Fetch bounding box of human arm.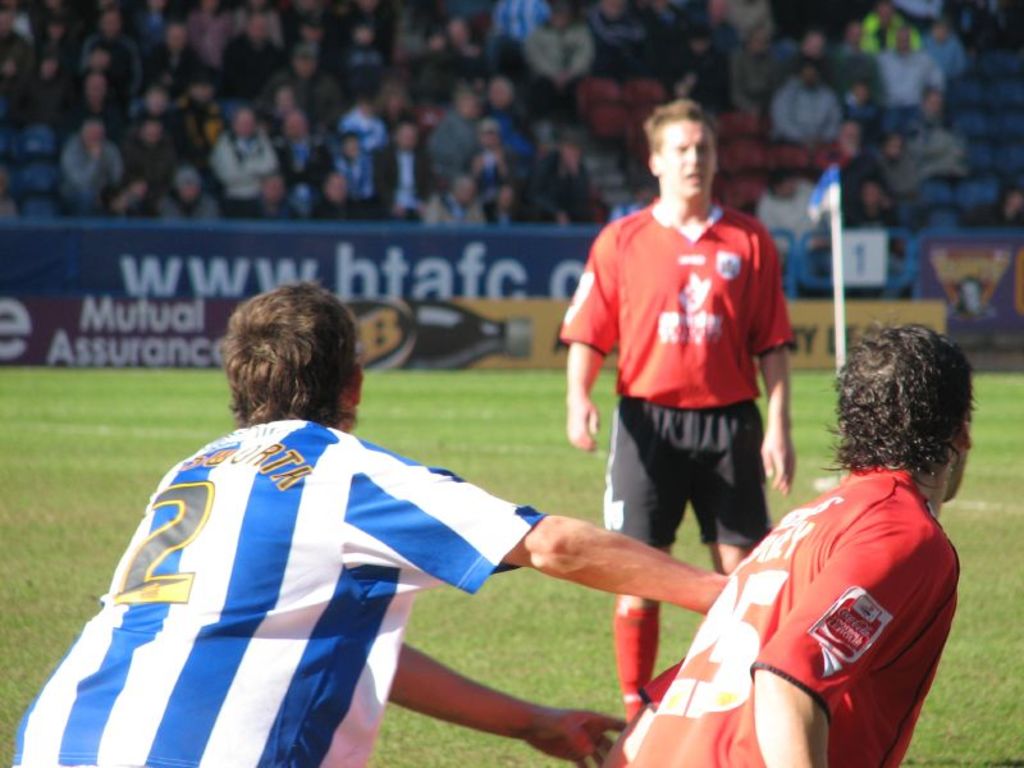
Bbox: pyautogui.locateOnScreen(736, 46, 753, 110).
